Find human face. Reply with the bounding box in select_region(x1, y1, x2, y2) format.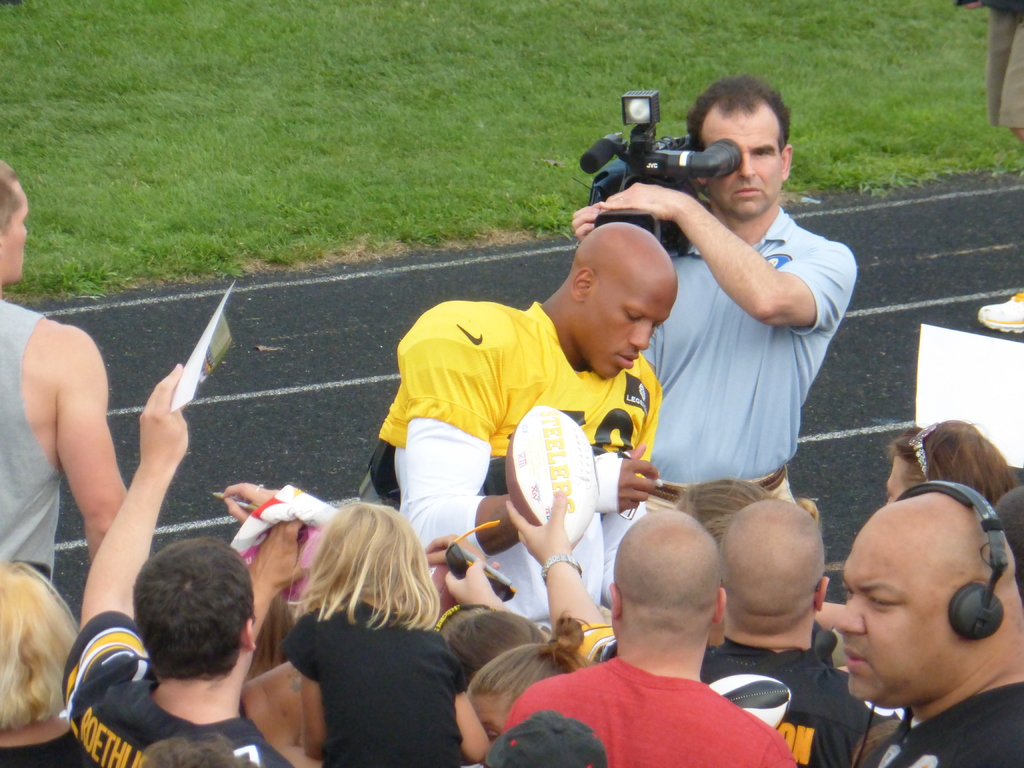
select_region(834, 531, 965, 707).
